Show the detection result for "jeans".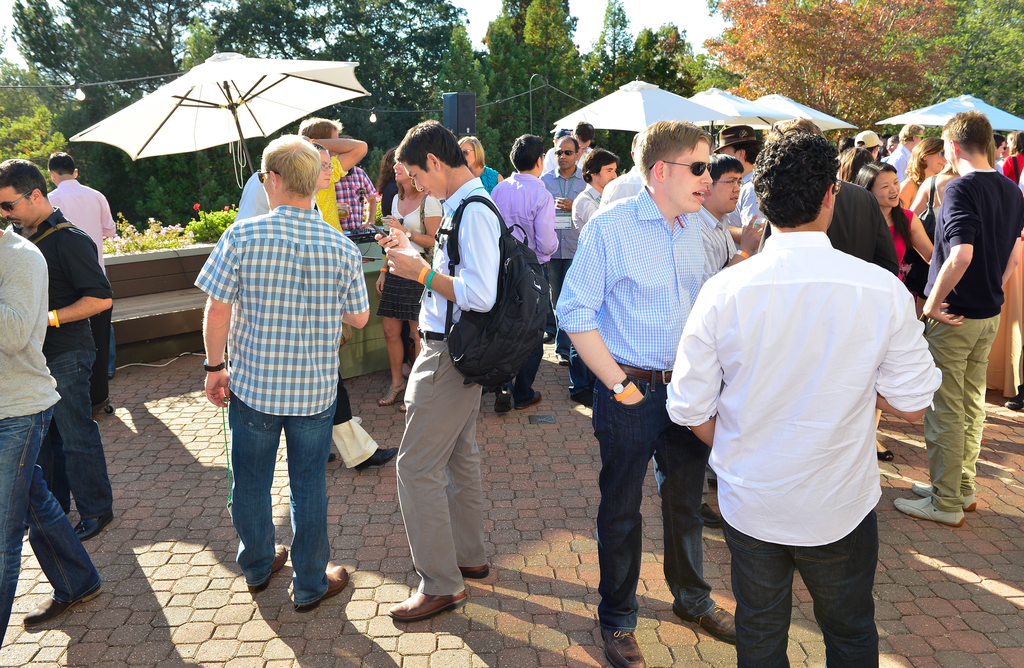
Rect(598, 368, 705, 630).
